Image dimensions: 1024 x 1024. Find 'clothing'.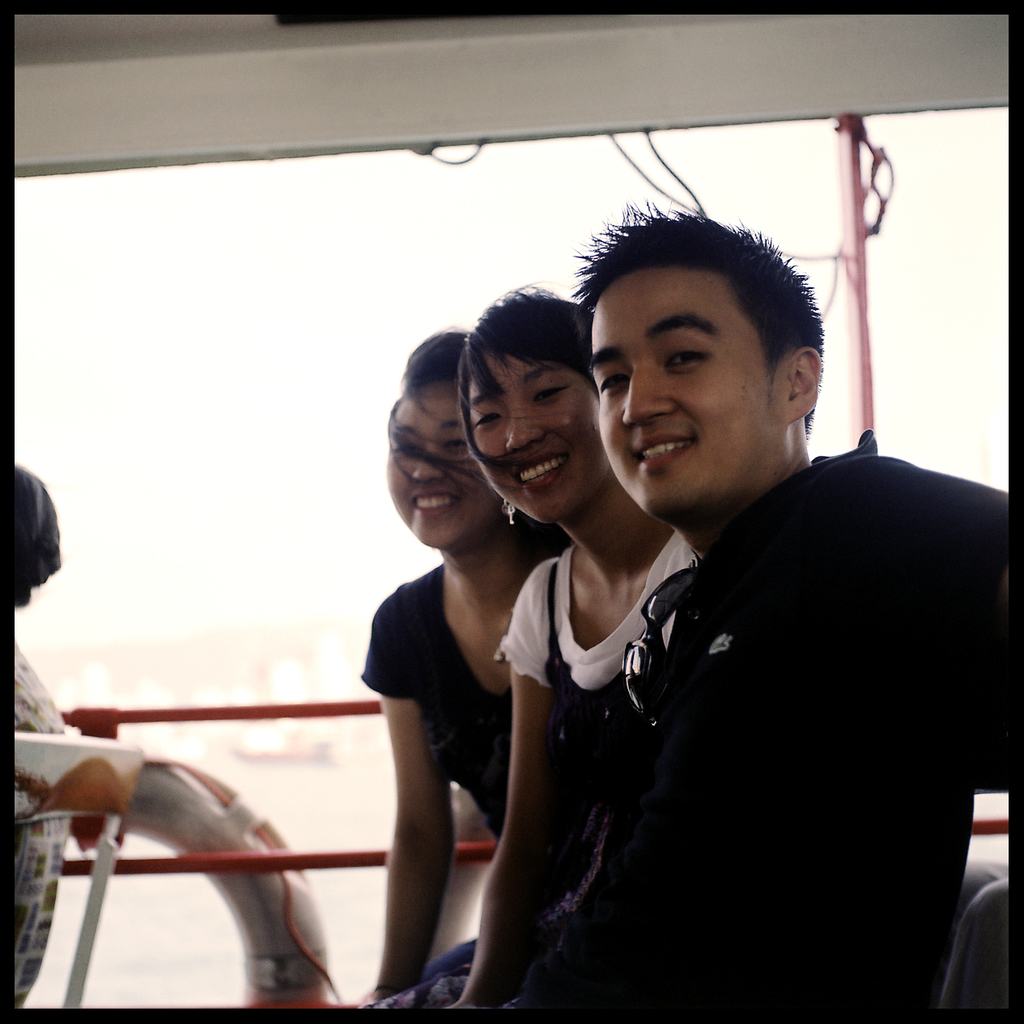
365, 527, 696, 1011.
